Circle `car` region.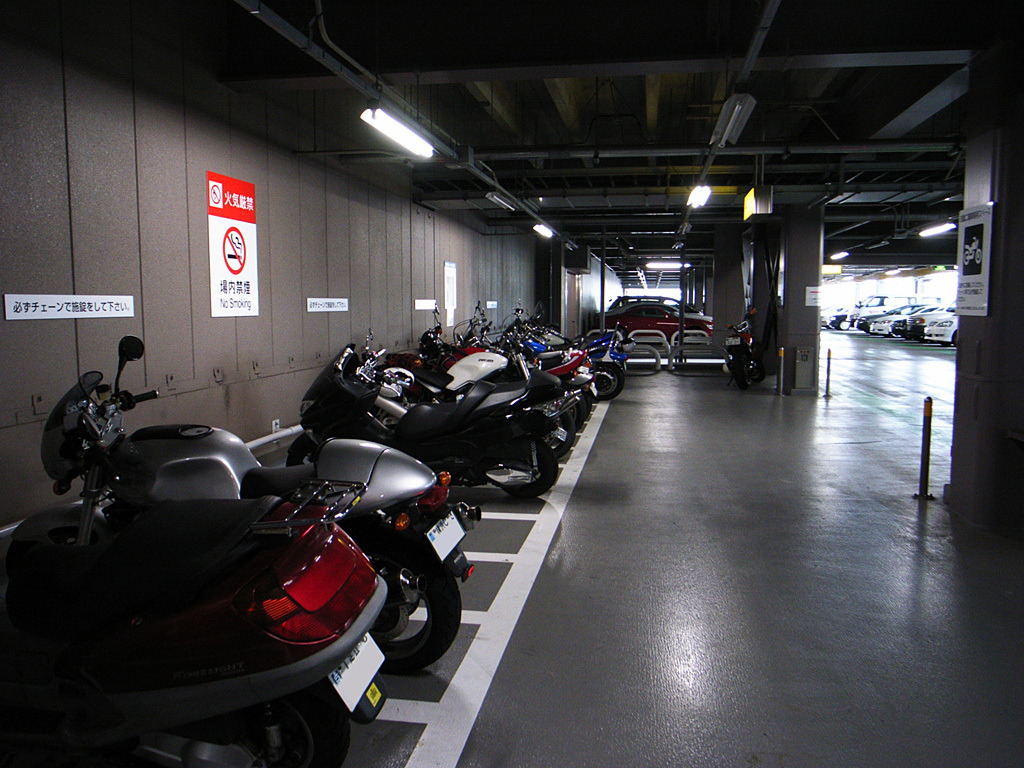
Region: box=[869, 297, 934, 340].
